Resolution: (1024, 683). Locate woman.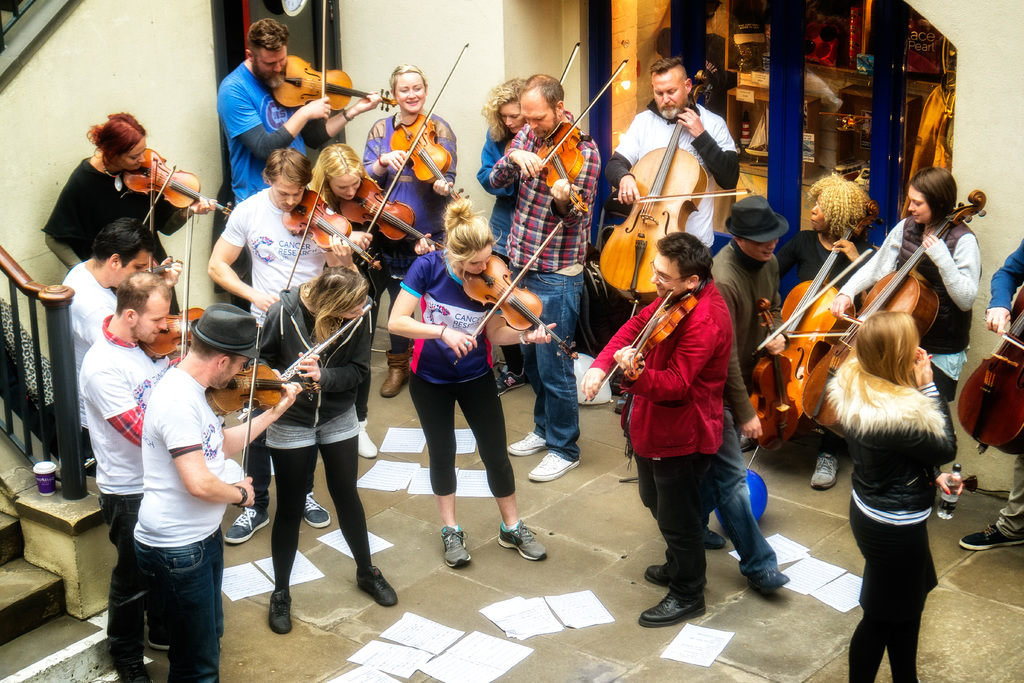
l=383, t=194, r=559, b=570.
